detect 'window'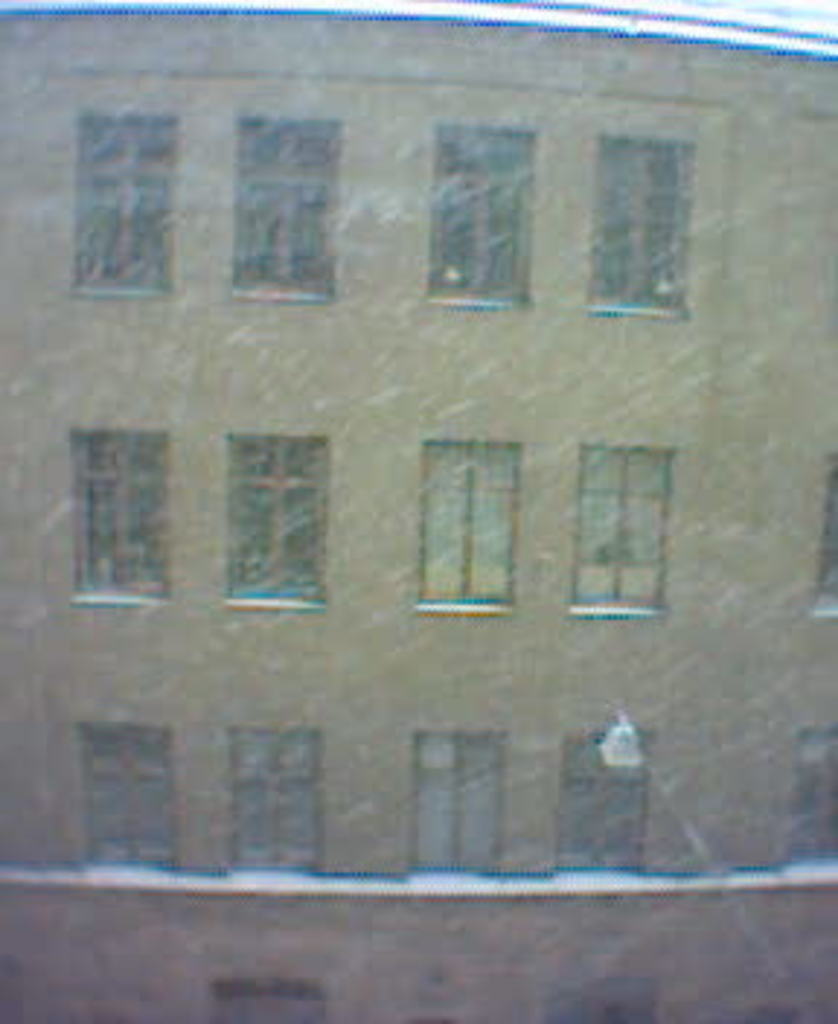
[431, 105, 544, 311]
